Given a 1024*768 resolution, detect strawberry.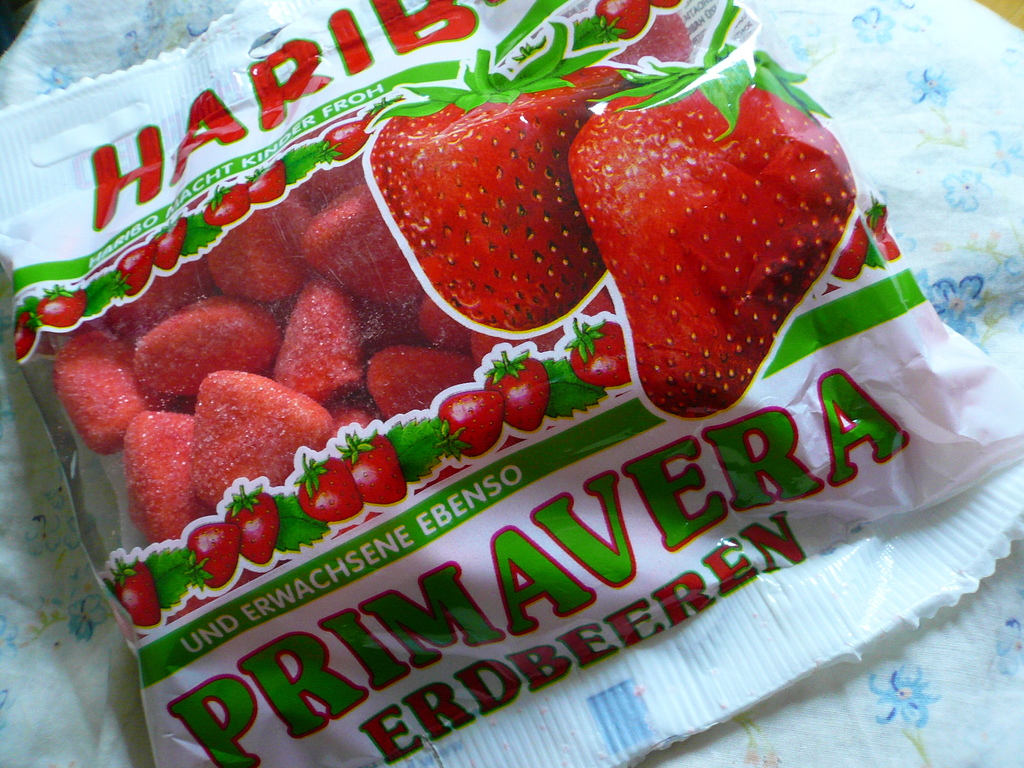
147,214,191,271.
